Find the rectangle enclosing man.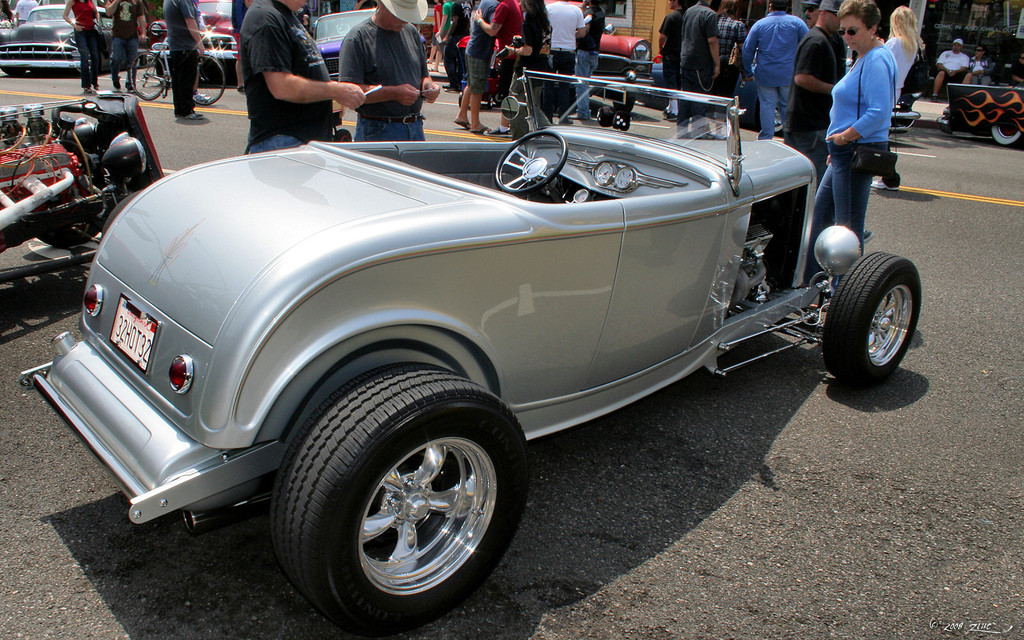
box=[452, 0, 502, 134].
